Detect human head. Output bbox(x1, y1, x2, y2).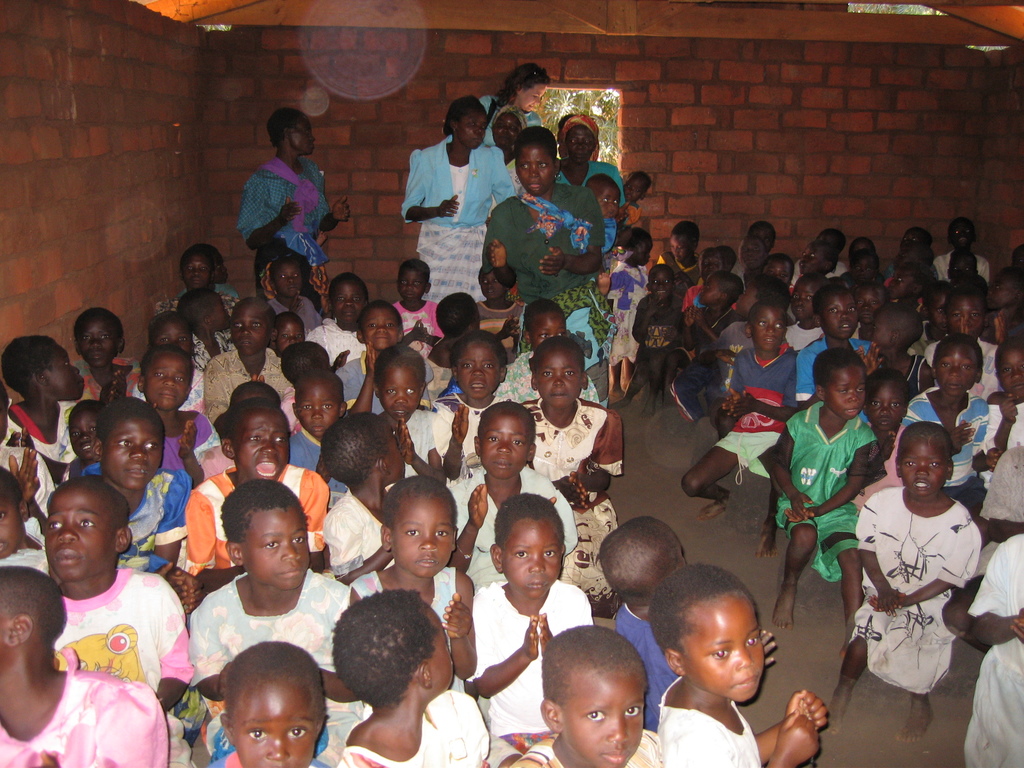
bbox(518, 126, 563, 196).
